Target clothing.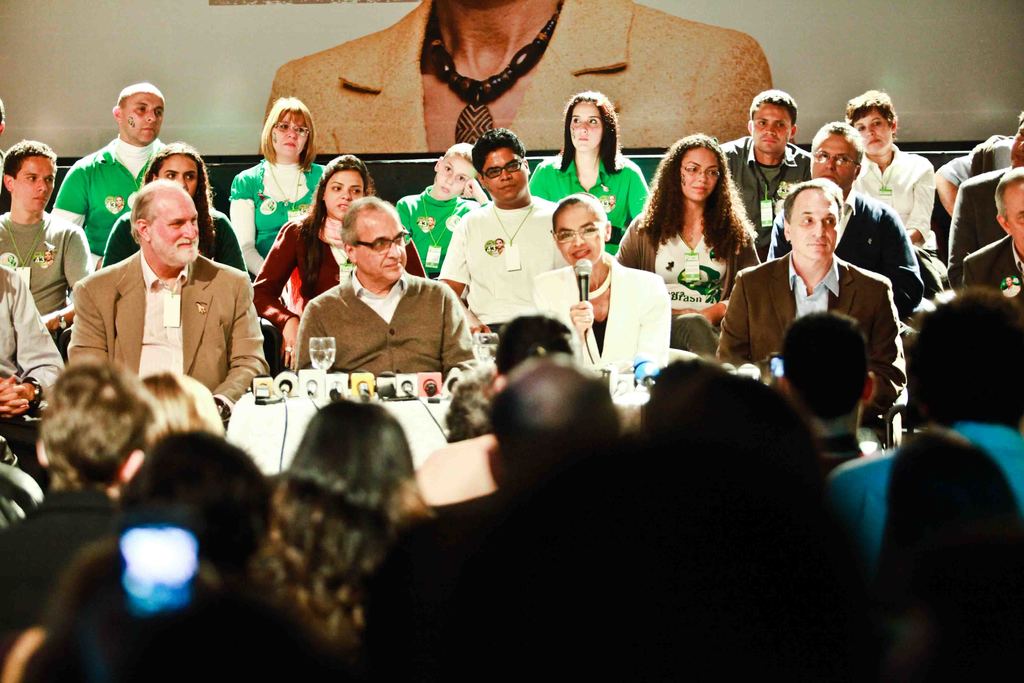
Target region: <box>260,0,773,155</box>.
